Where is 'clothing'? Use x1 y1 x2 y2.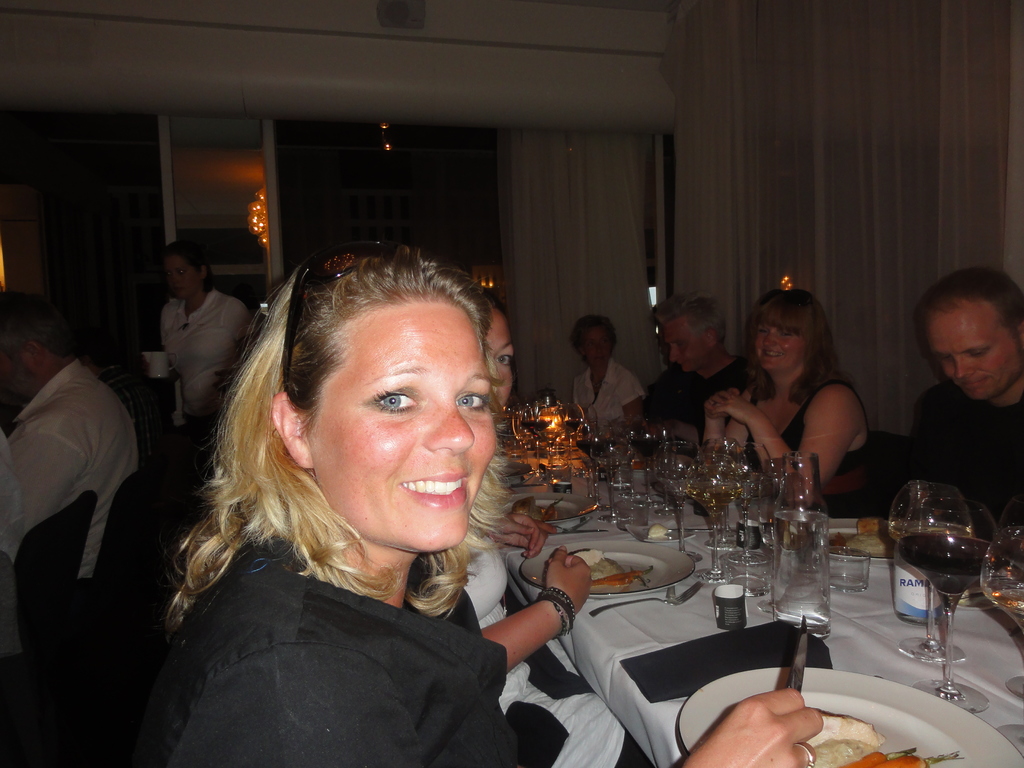
641 359 753 456.
